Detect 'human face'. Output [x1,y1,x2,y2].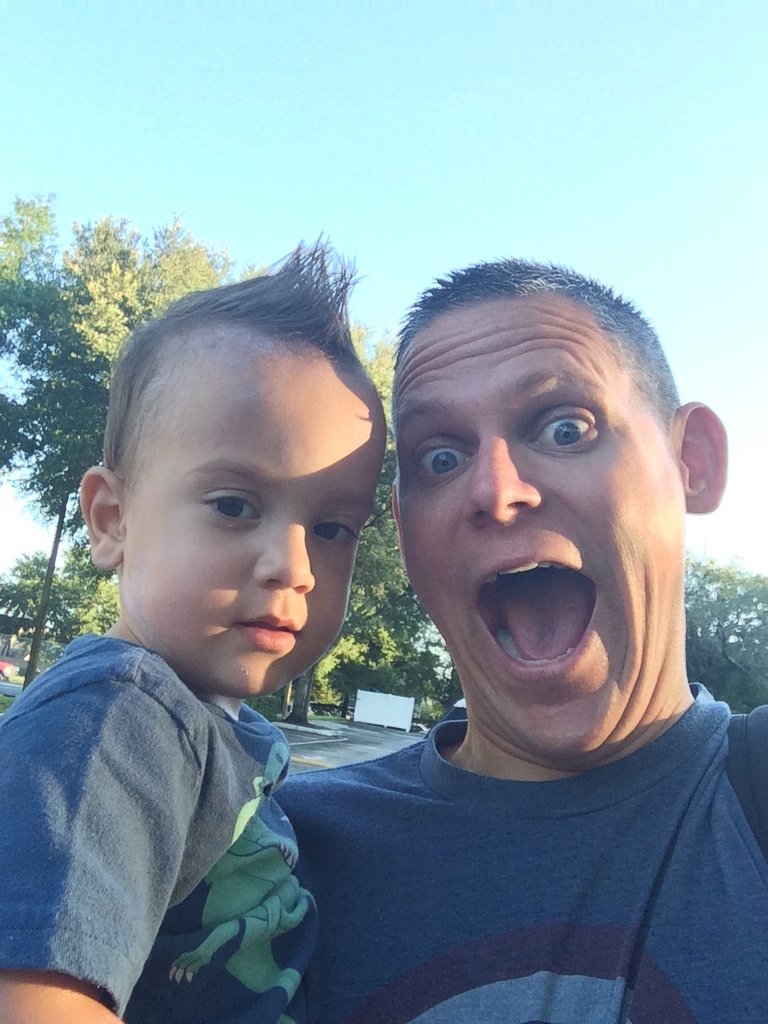
[389,297,682,758].
